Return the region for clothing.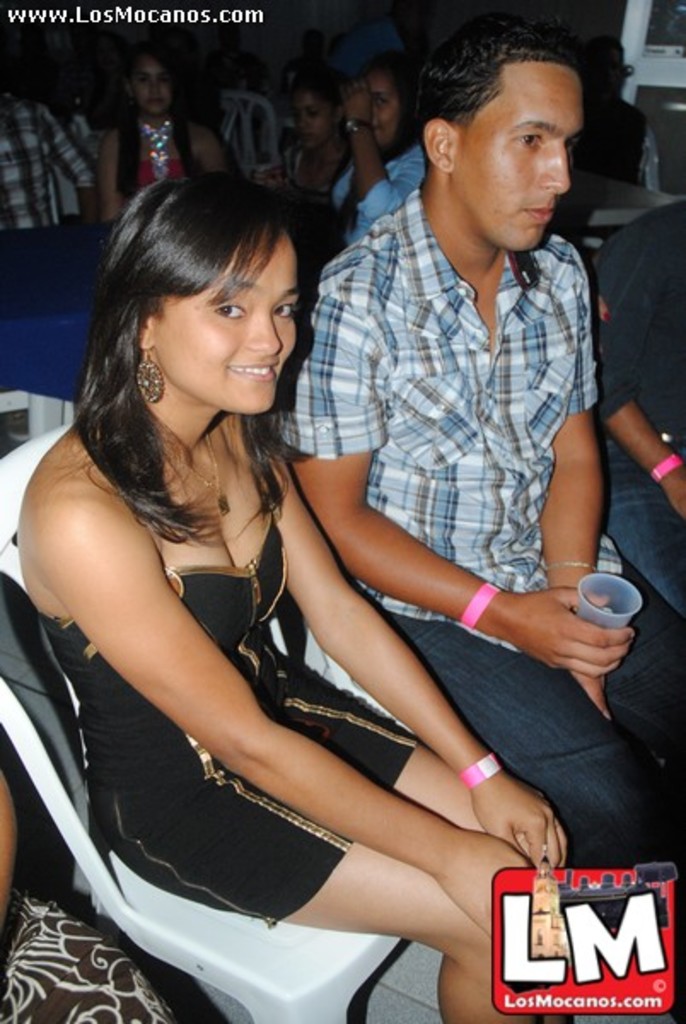
[283,142,372,191].
